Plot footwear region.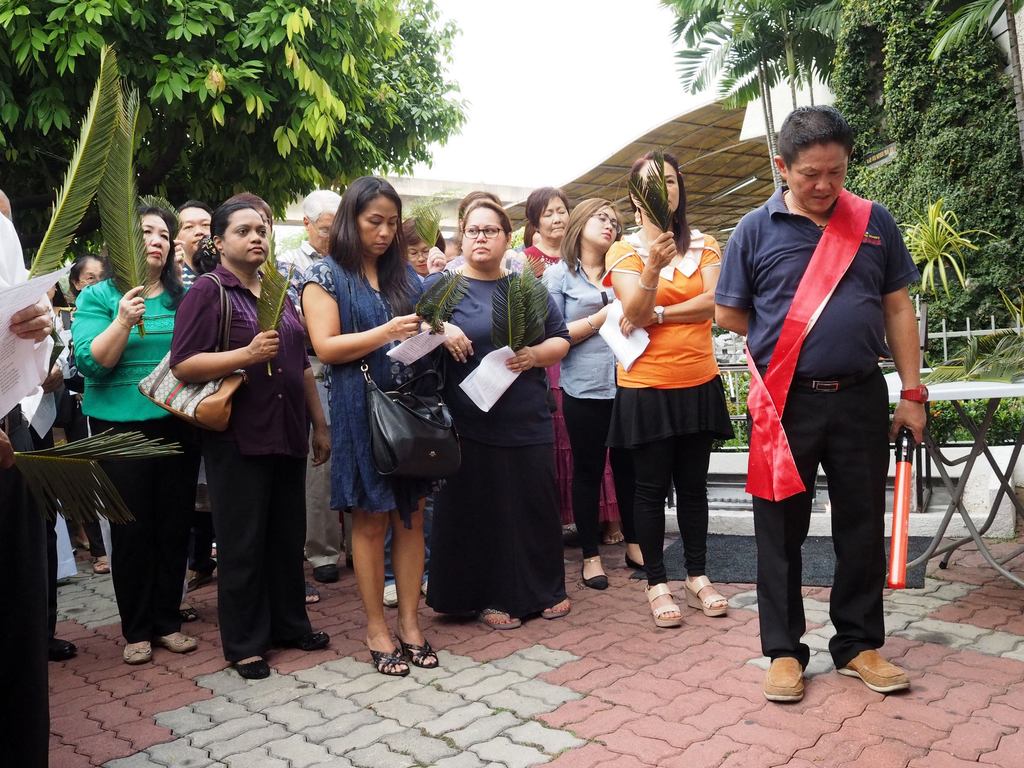
Plotted at bbox=(312, 566, 338, 578).
